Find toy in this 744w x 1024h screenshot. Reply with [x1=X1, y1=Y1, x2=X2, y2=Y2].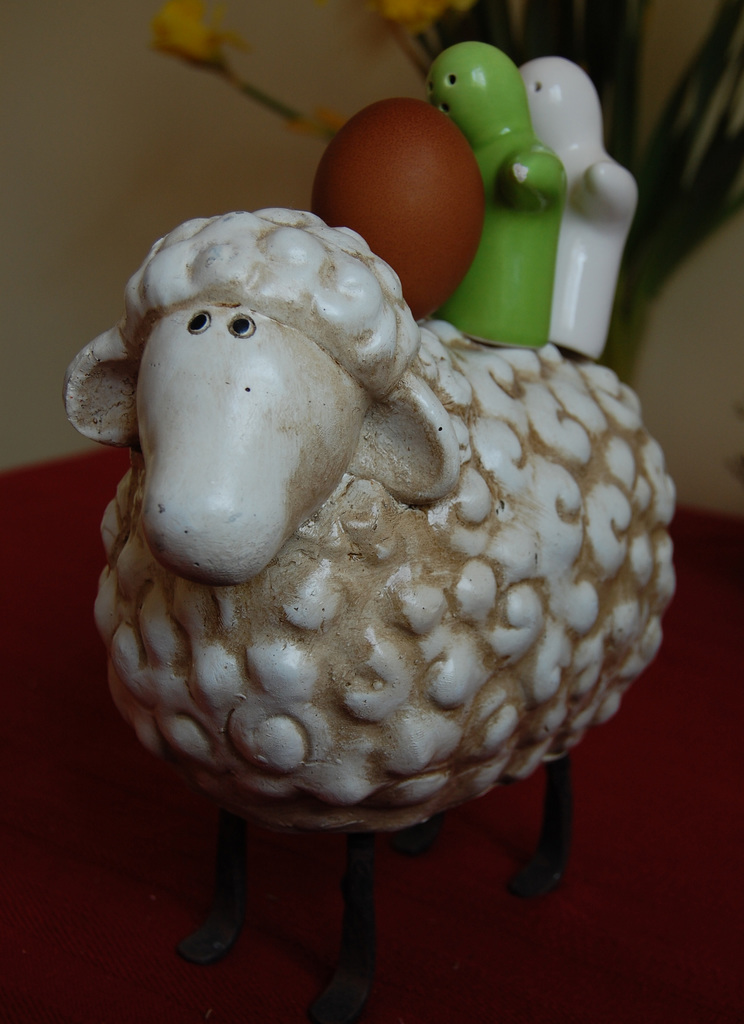
[x1=20, y1=139, x2=718, y2=985].
